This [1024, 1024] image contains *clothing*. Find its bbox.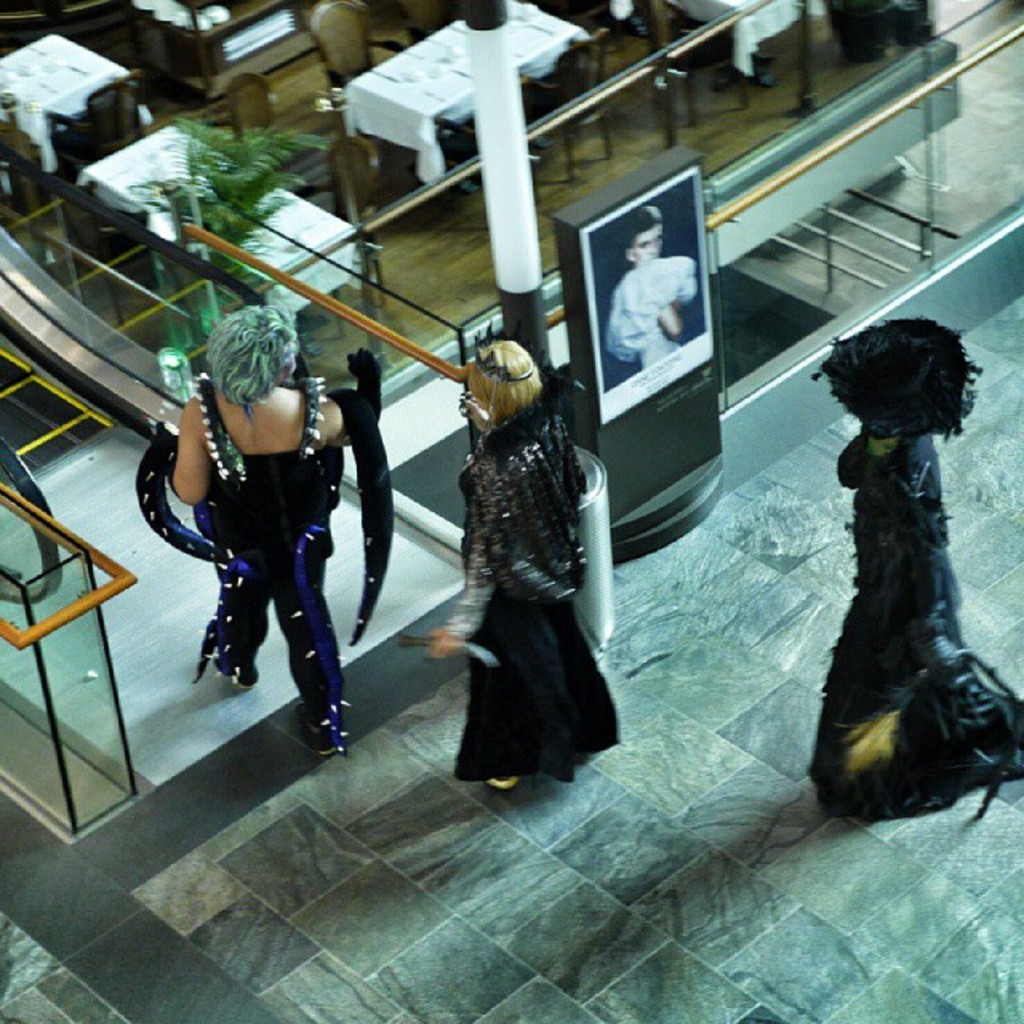
189 365 357 734.
